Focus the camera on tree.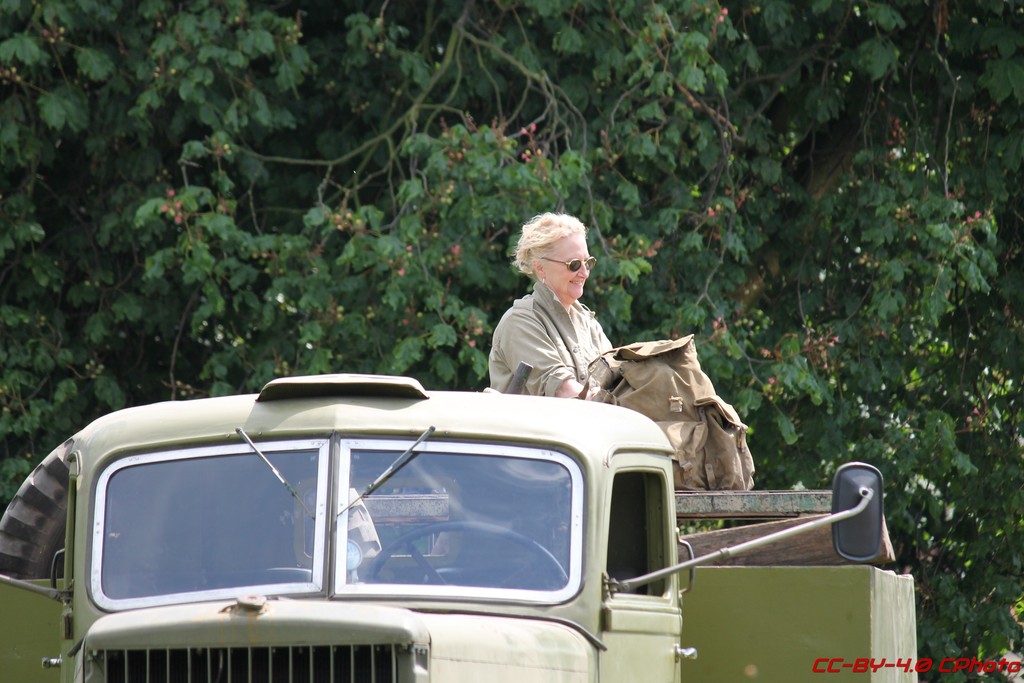
Focus region: x1=0, y1=0, x2=1023, y2=682.
